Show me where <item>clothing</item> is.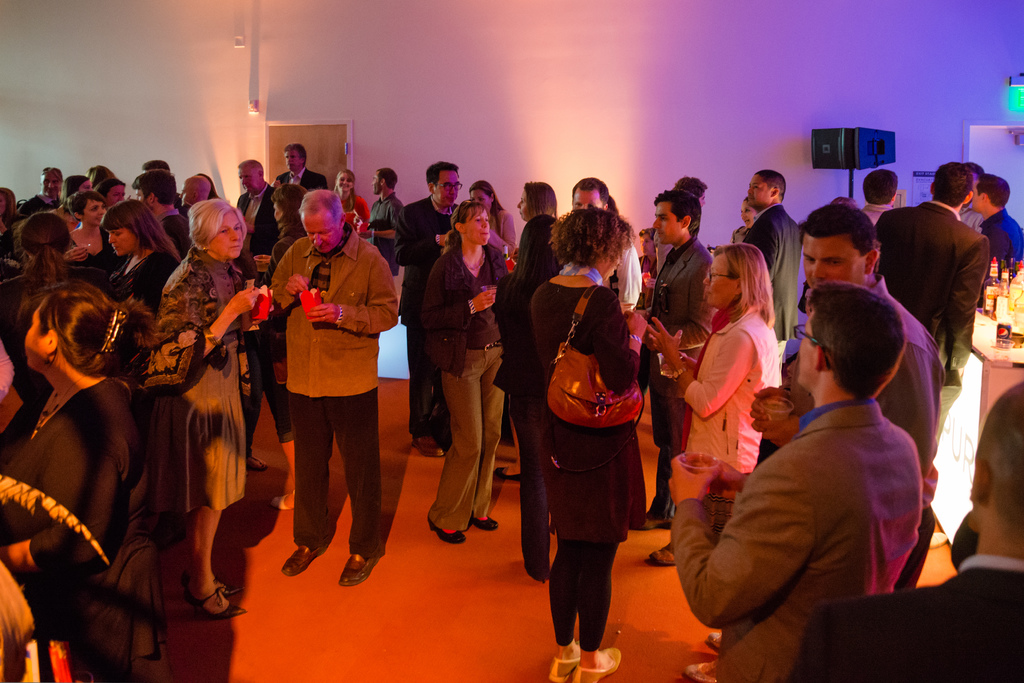
<item>clothing</item> is at locate(872, 286, 945, 591).
